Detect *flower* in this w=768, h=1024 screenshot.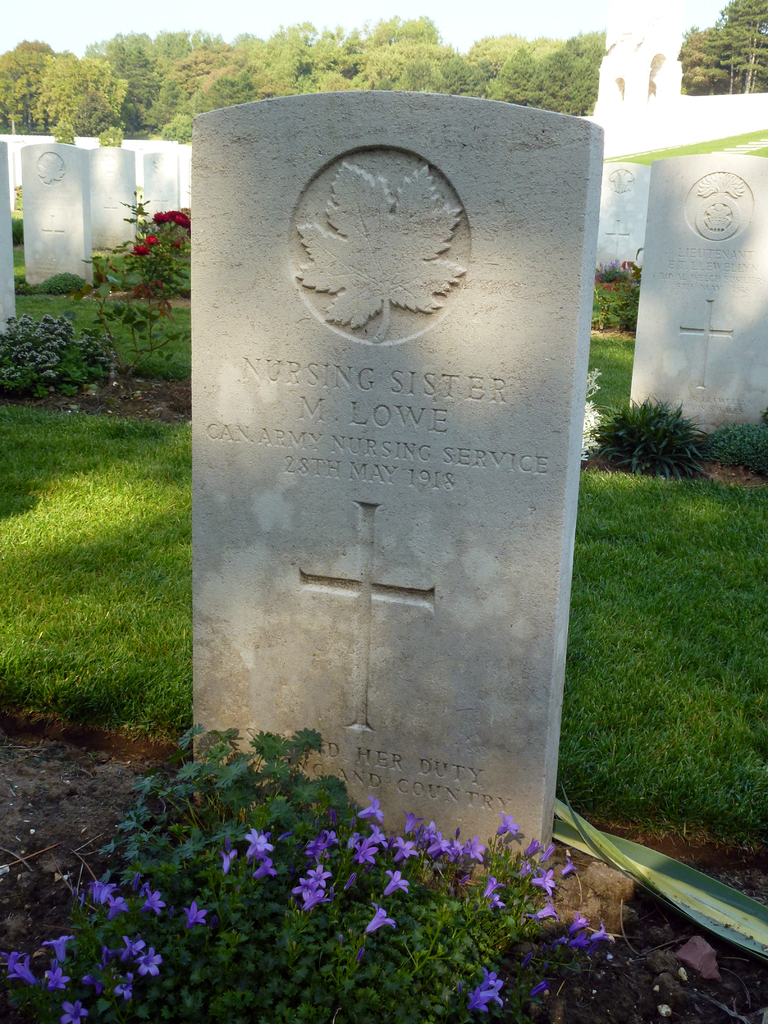
Detection: locate(182, 899, 206, 932).
